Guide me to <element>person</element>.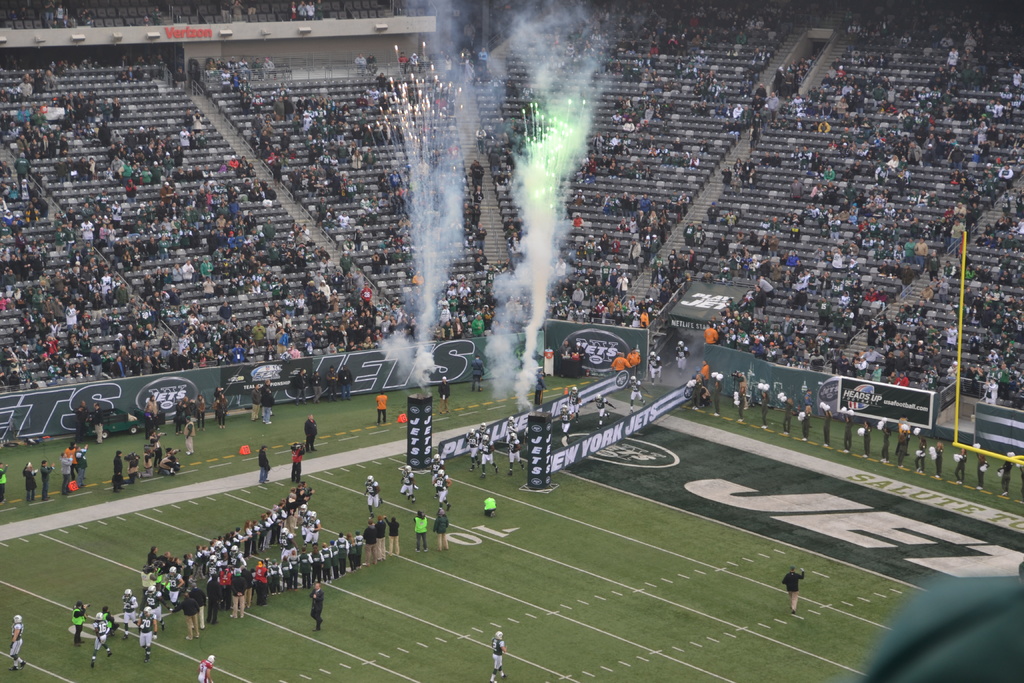
Guidance: locate(876, 415, 891, 463).
